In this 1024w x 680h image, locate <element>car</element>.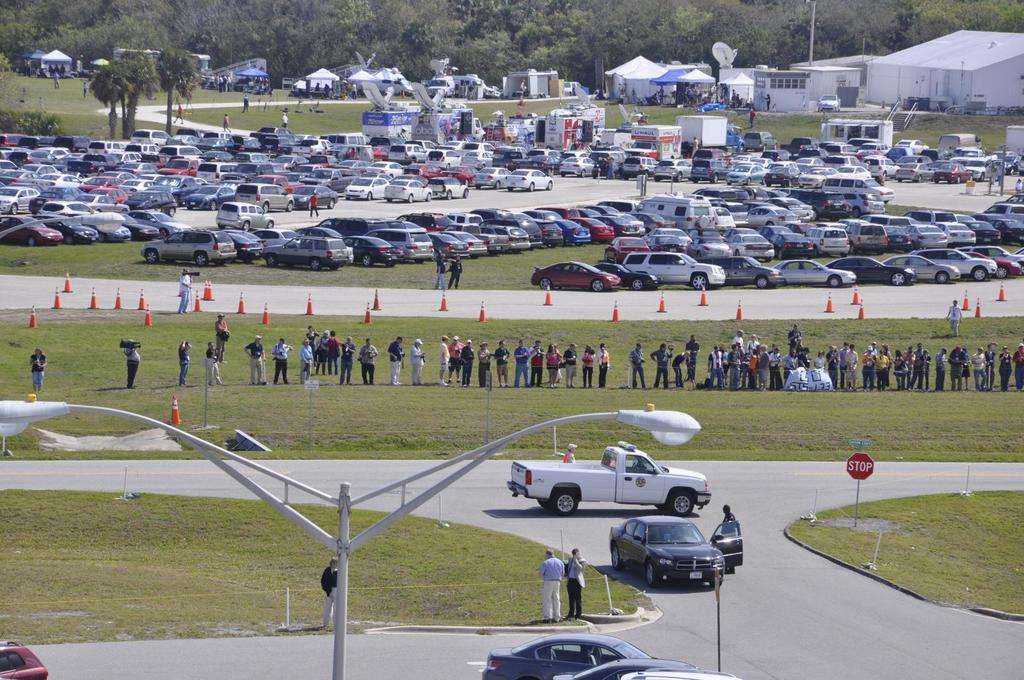
Bounding box: 483 631 650 679.
